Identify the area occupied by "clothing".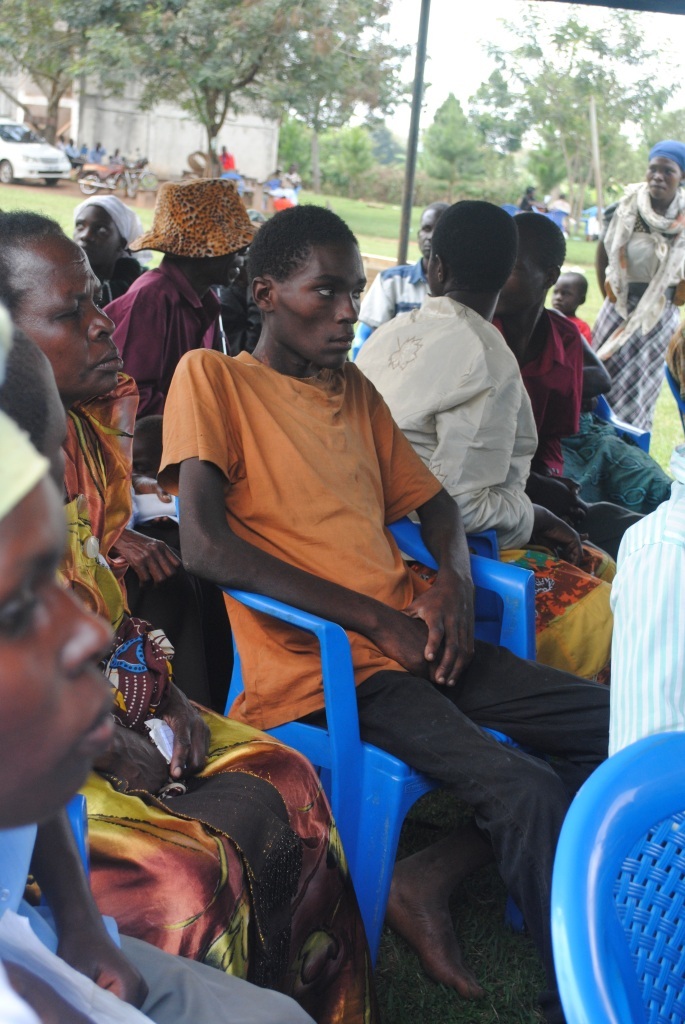
Area: {"x1": 587, "y1": 179, "x2": 684, "y2": 438}.
